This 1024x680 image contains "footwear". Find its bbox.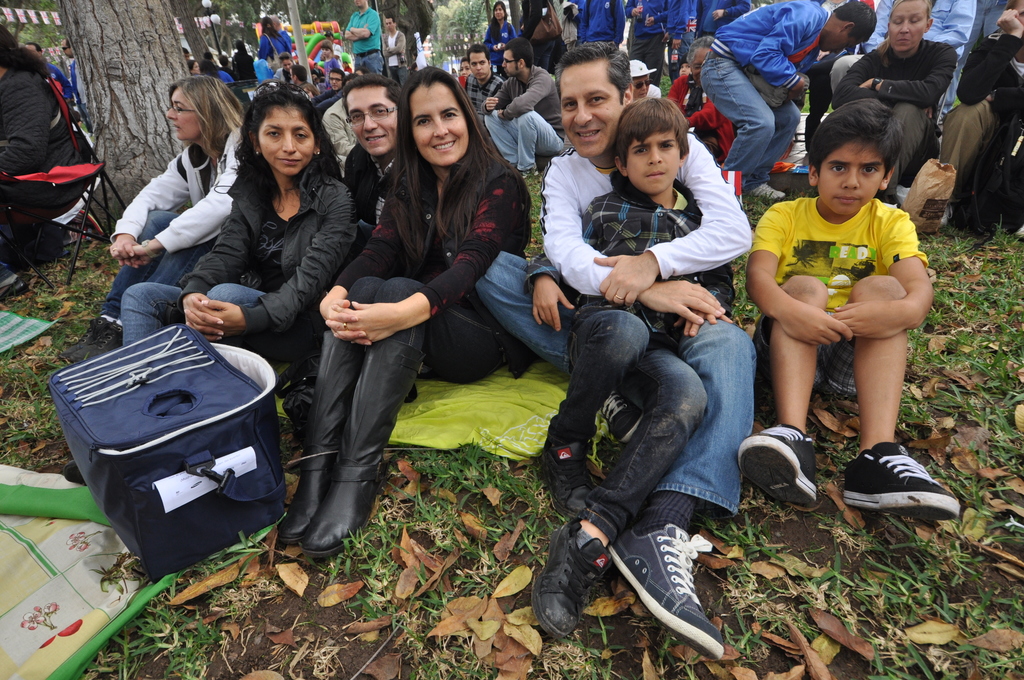
pyautogui.locateOnScreen(609, 522, 735, 660).
